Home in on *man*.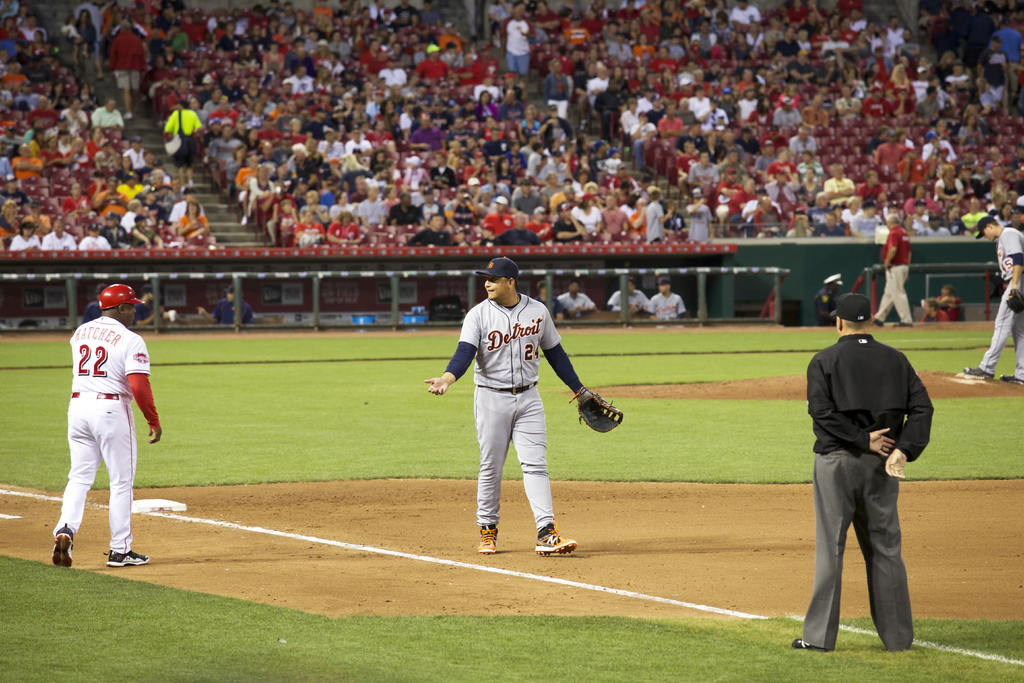
Homed in at region(126, 139, 140, 171).
